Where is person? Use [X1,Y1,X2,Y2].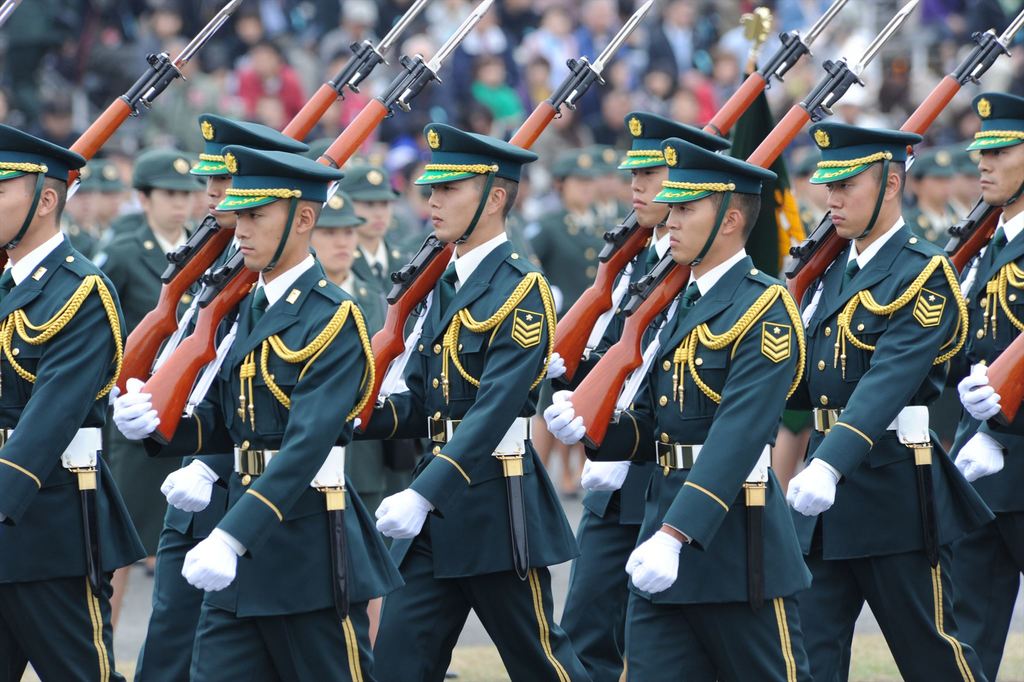
[927,90,1023,681].
